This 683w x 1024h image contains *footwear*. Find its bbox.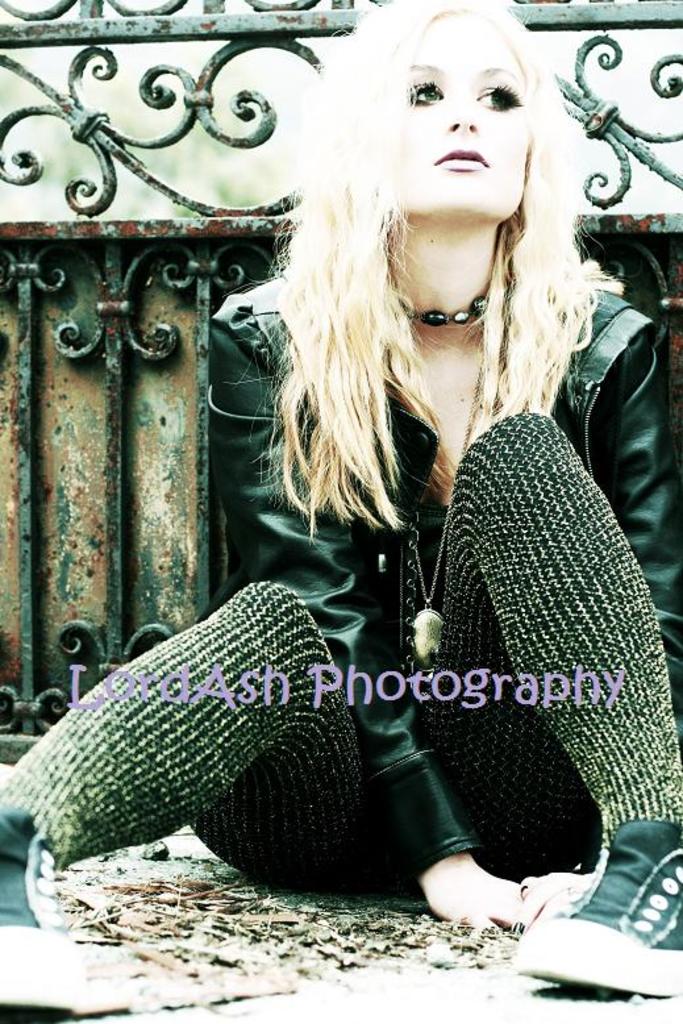
rect(0, 799, 93, 1023).
